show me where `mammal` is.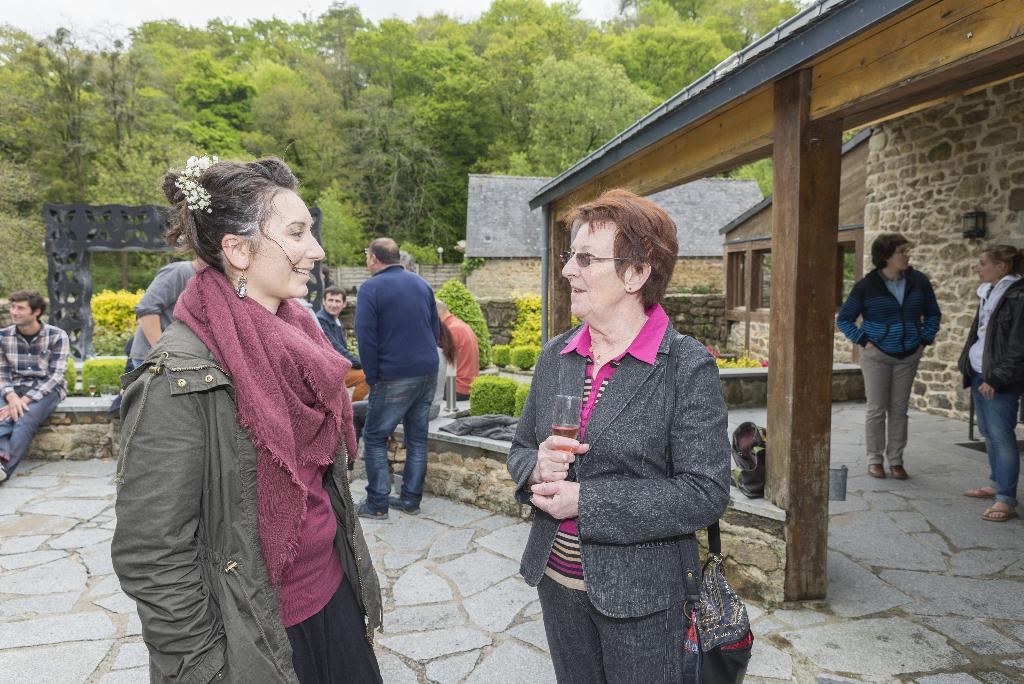
`mammal` is at box=[858, 247, 955, 453].
